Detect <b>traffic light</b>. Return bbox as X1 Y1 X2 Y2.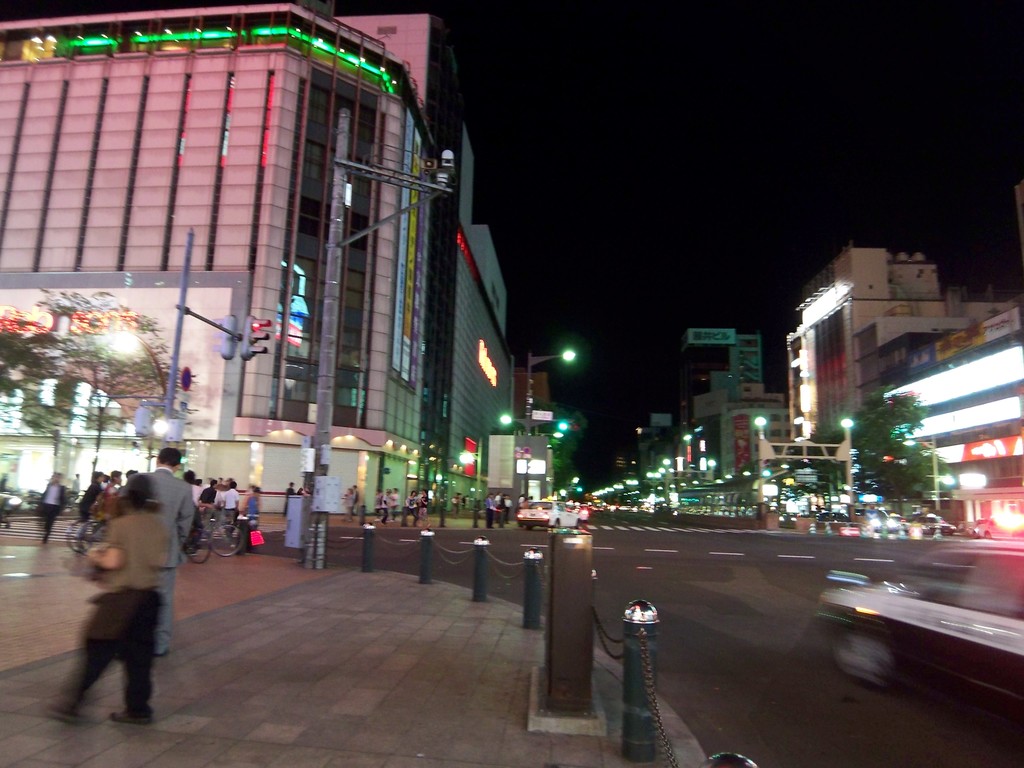
240 312 273 364.
